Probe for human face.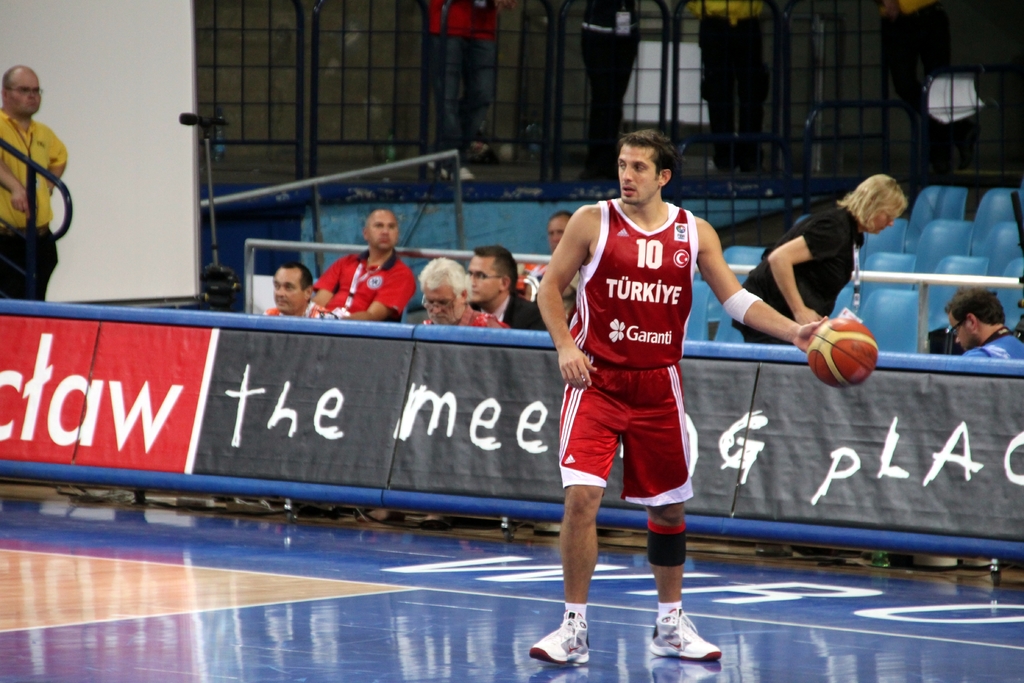
Probe result: l=367, t=208, r=396, b=252.
